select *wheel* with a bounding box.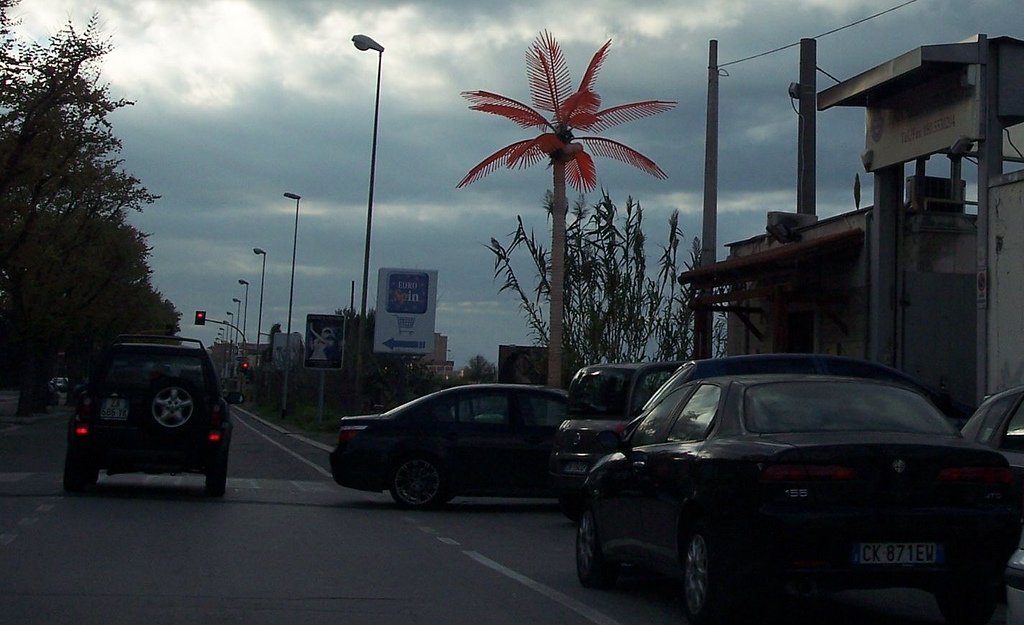
pyautogui.locateOnScreen(394, 469, 452, 510).
